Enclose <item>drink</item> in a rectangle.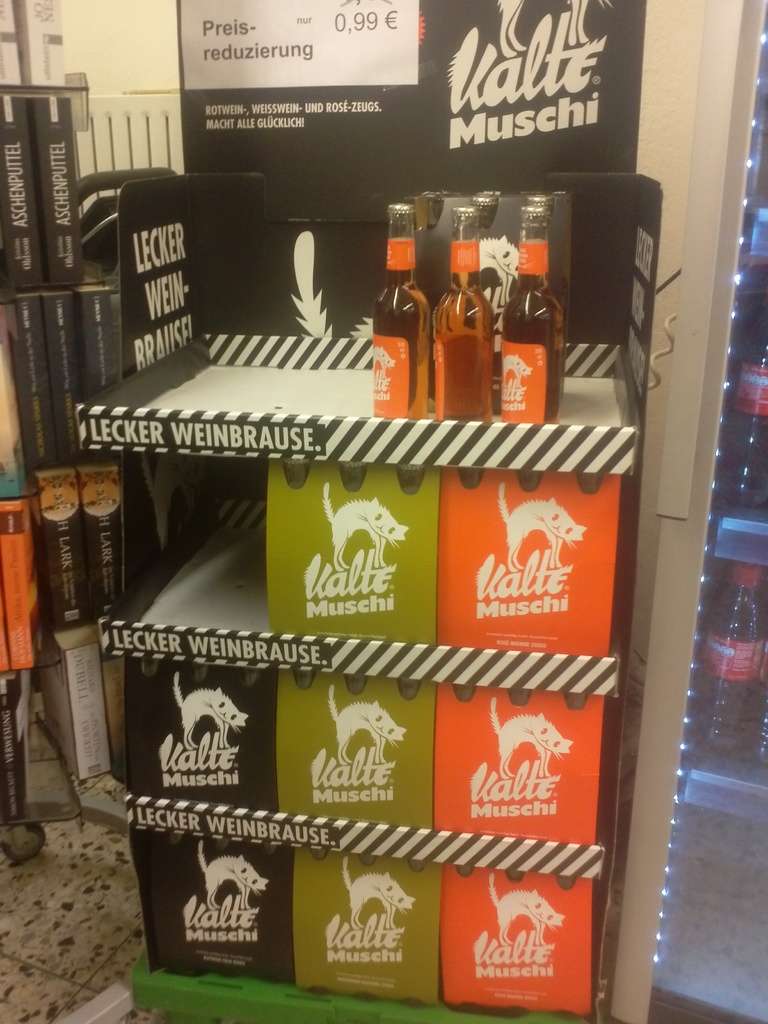
493:264:564:423.
